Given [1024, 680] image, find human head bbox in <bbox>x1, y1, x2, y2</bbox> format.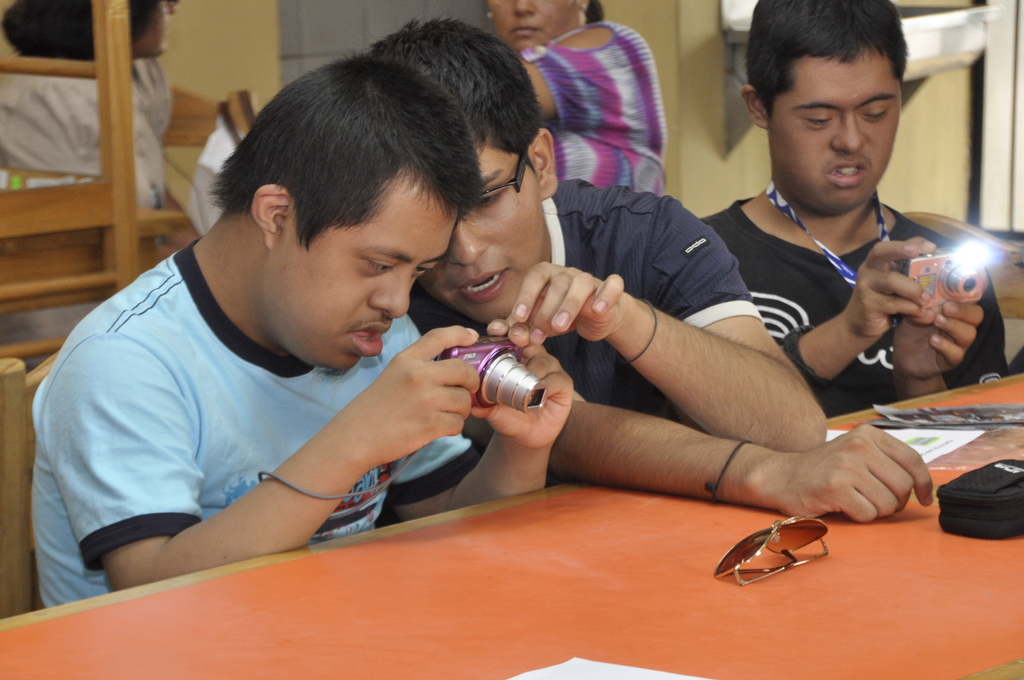
<bbox>206, 51, 490, 378</bbox>.
